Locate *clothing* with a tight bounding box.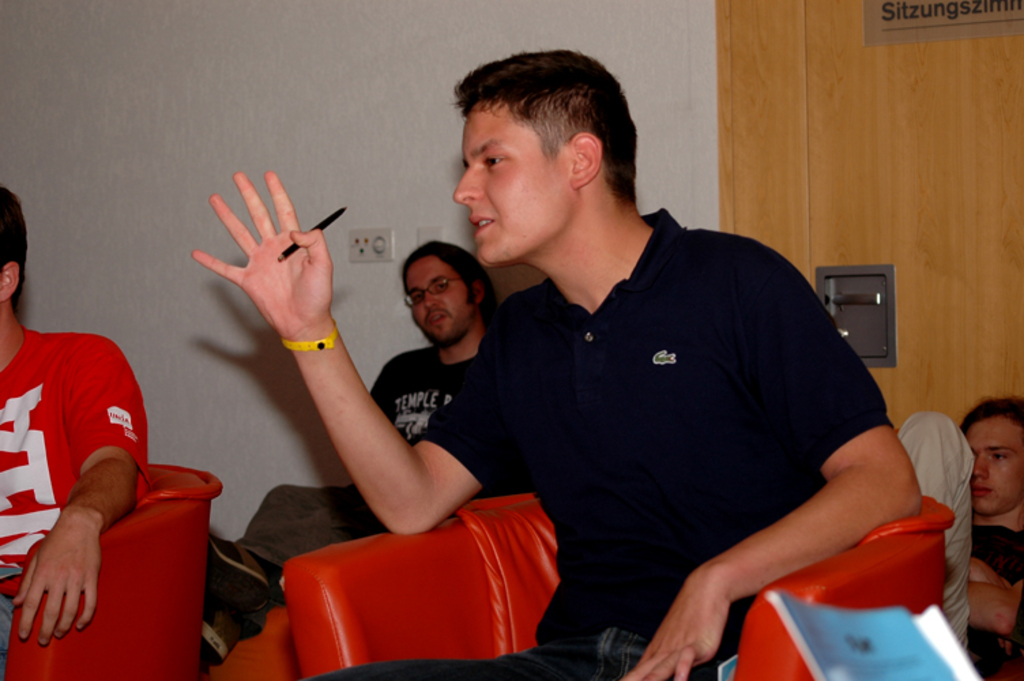
select_region(459, 184, 925, 654).
